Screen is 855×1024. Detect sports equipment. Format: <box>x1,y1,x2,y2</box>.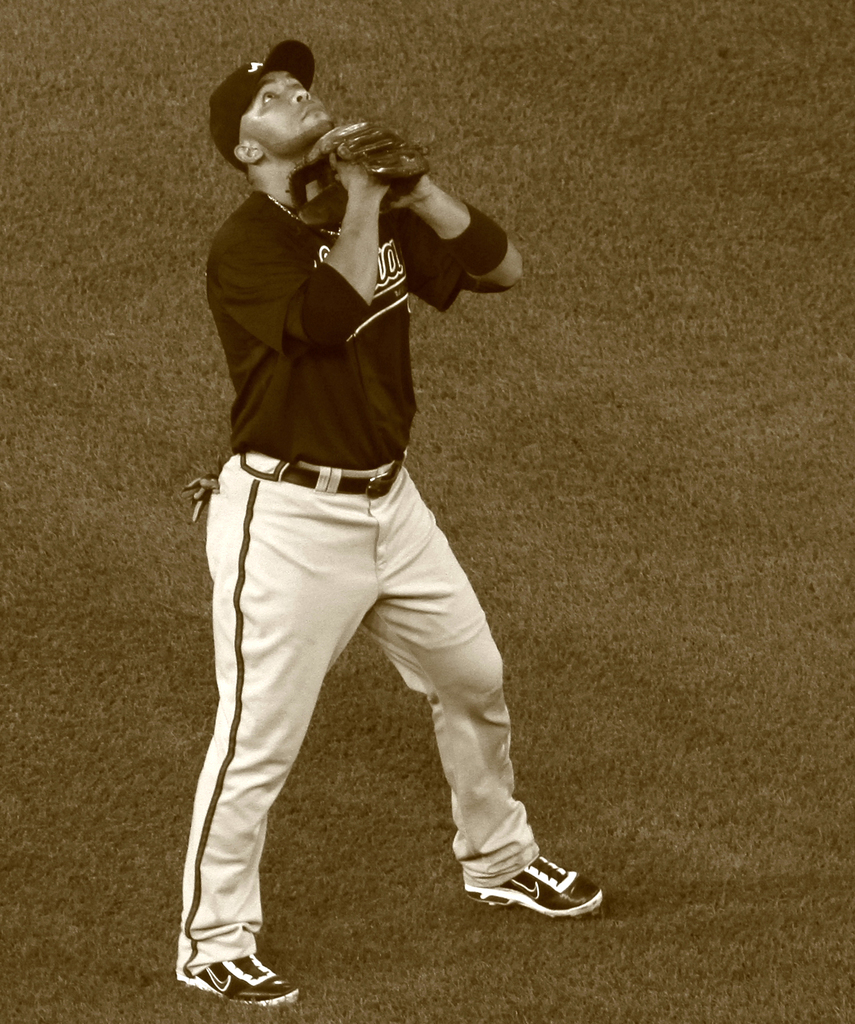
<box>282,119,428,227</box>.
